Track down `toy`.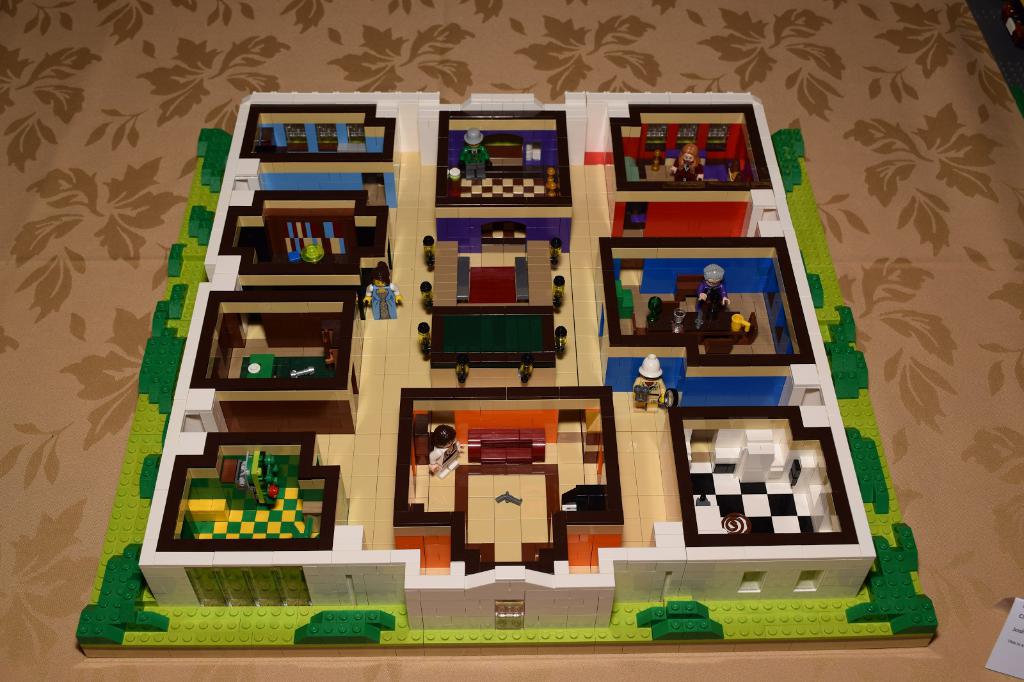
Tracked to bbox(590, 230, 815, 406).
